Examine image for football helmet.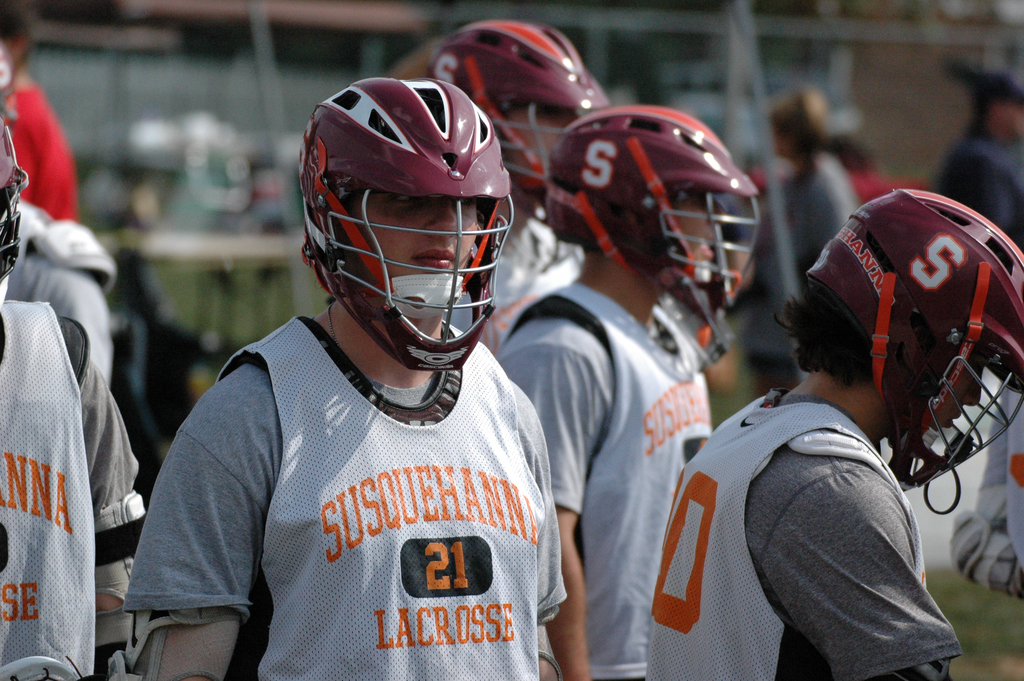
Examination result: select_region(433, 15, 609, 247).
